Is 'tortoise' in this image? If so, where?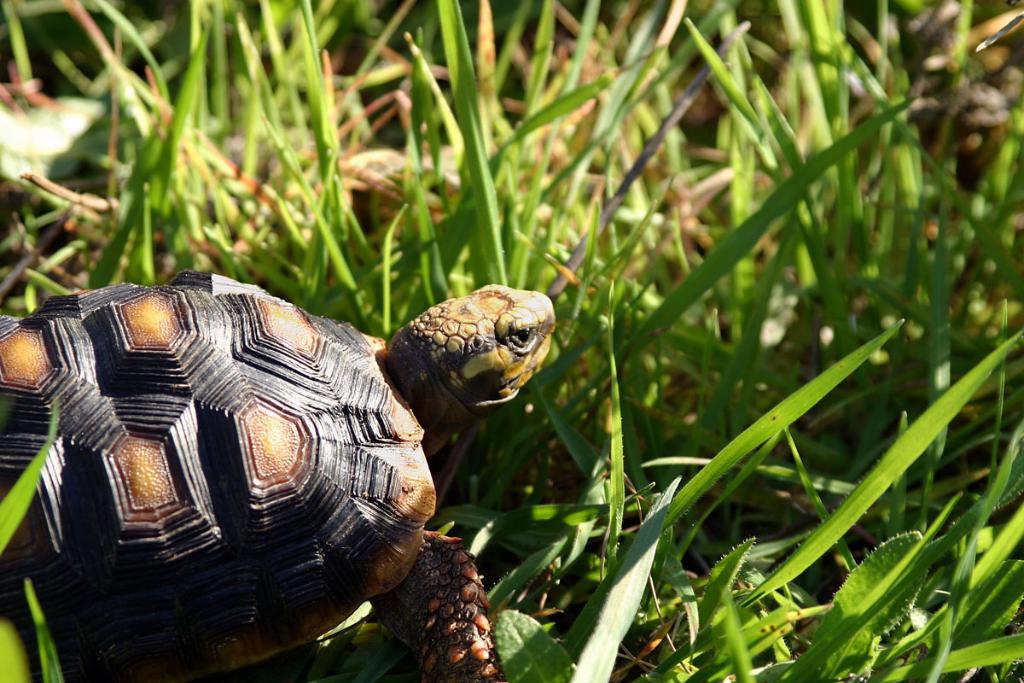
Yes, at BBox(0, 273, 552, 682).
